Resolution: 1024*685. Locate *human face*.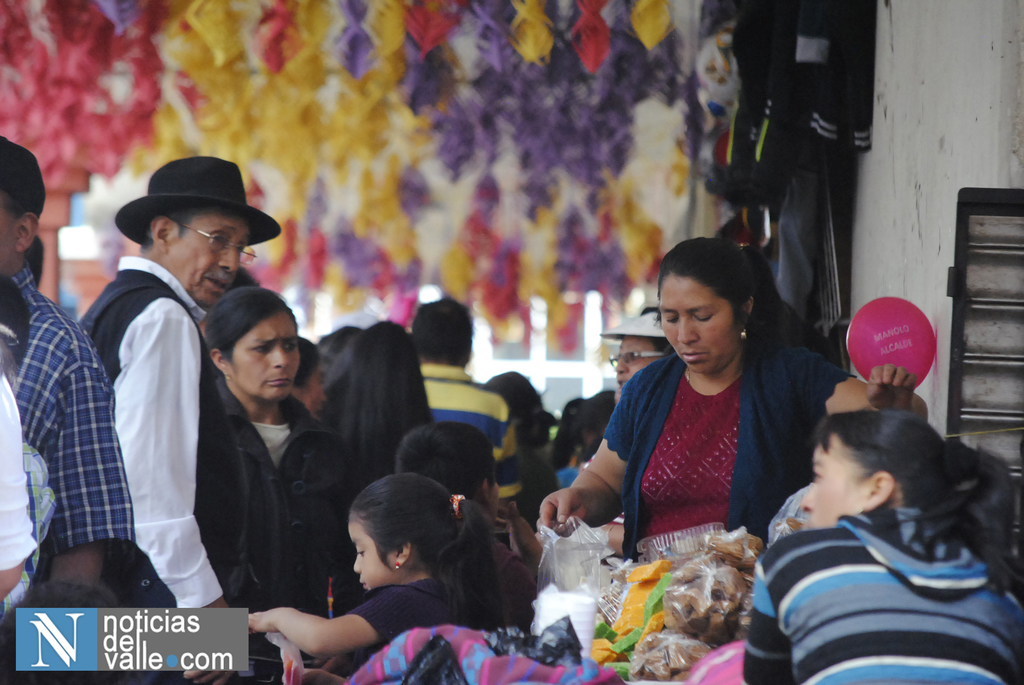
<region>614, 336, 660, 392</region>.
